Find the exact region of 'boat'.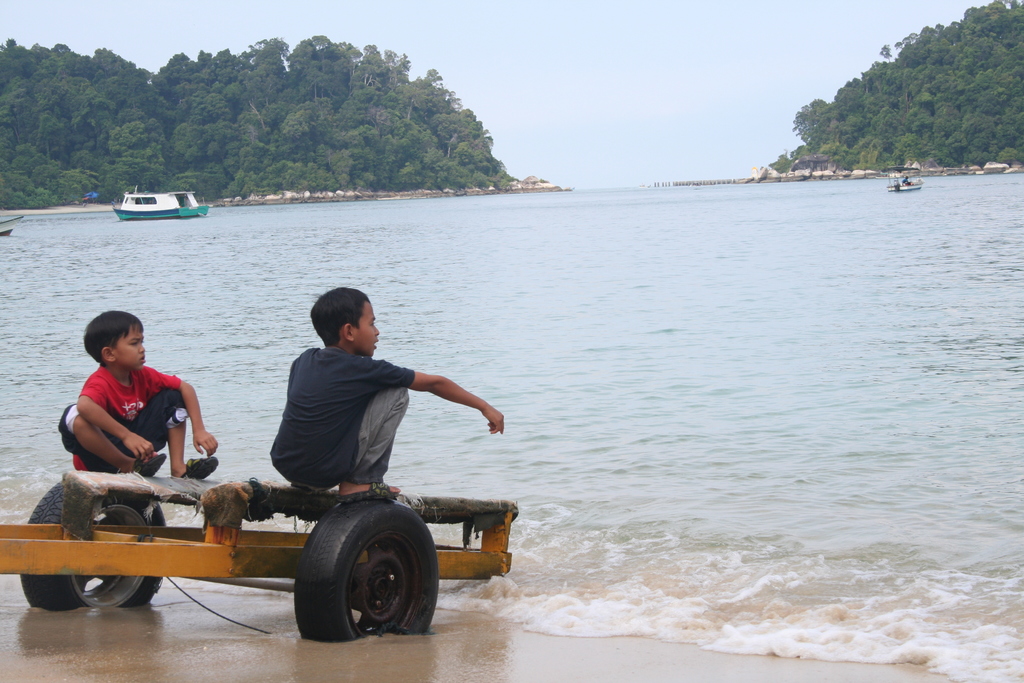
Exact region: 0,213,25,241.
